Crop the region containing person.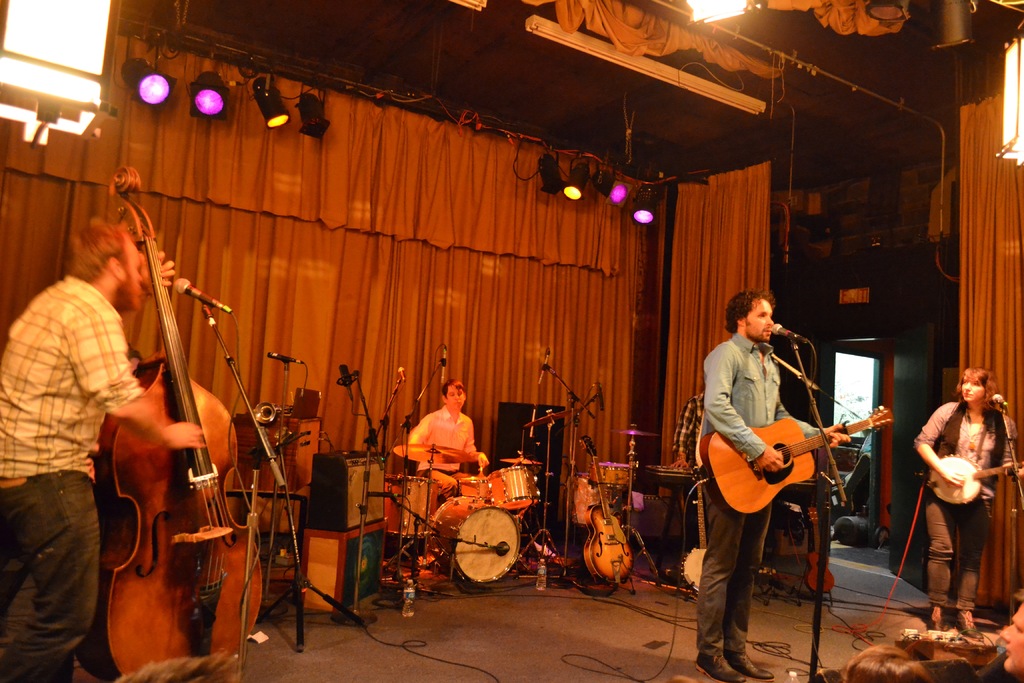
Crop region: 911 369 1019 642.
